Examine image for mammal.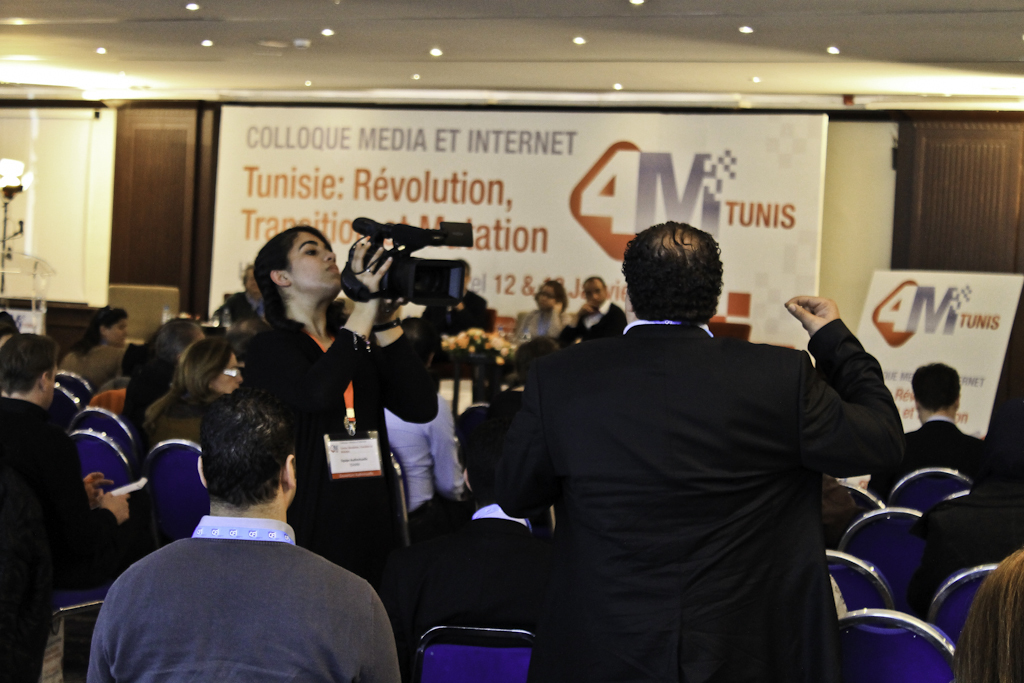
Examination result: box=[60, 301, 136, 386].
